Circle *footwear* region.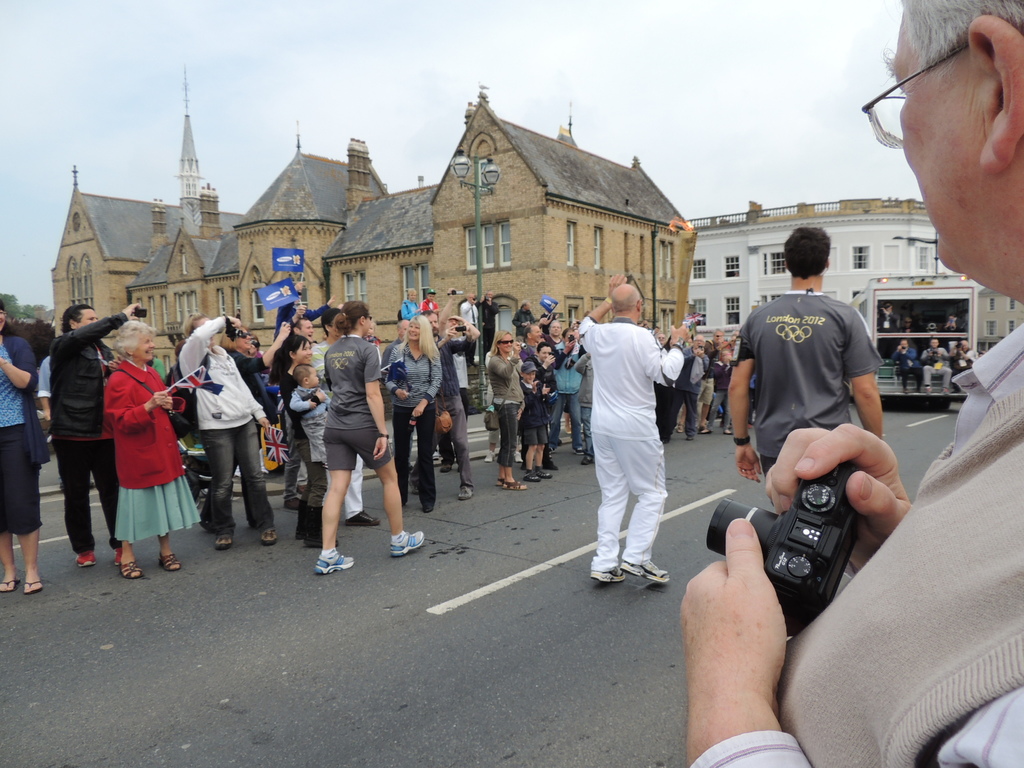
Region: bbox=[699, 428, 714, 433].
